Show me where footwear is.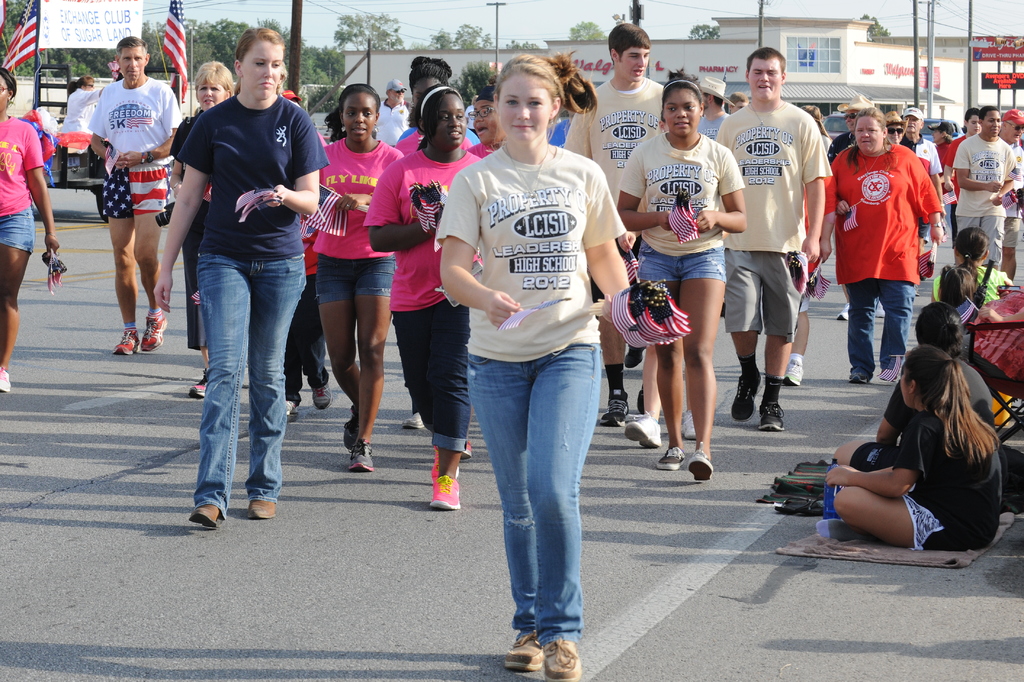
footwear is at box(112, 330, 140, 357).
